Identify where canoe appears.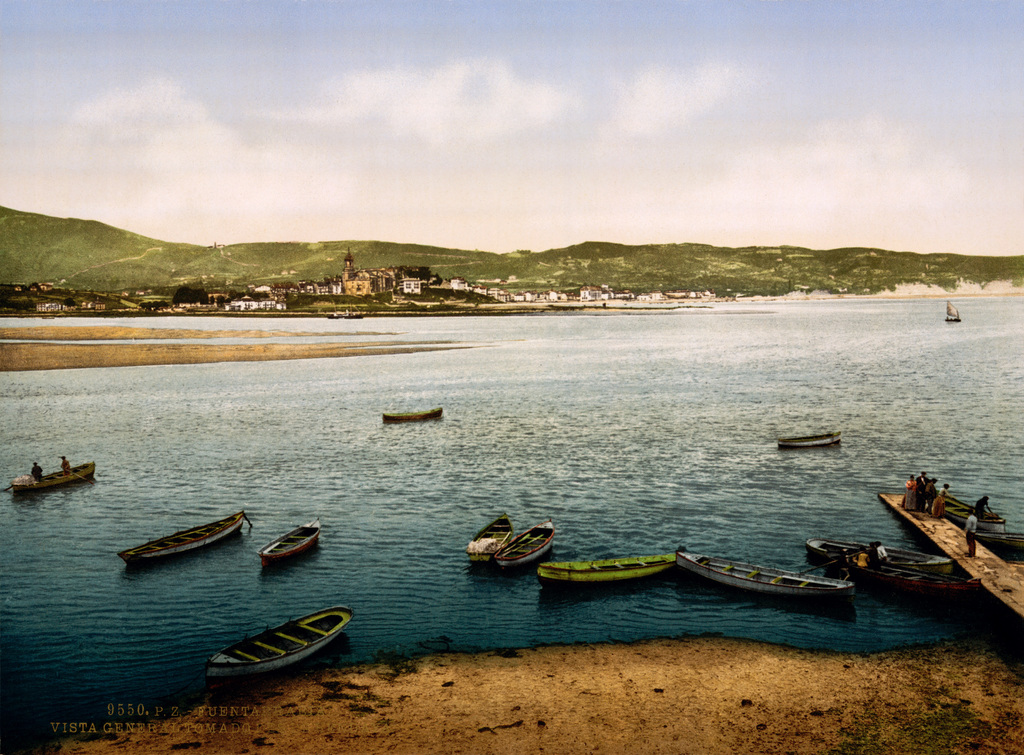
Appears at box(780, 428, 843, 448).
